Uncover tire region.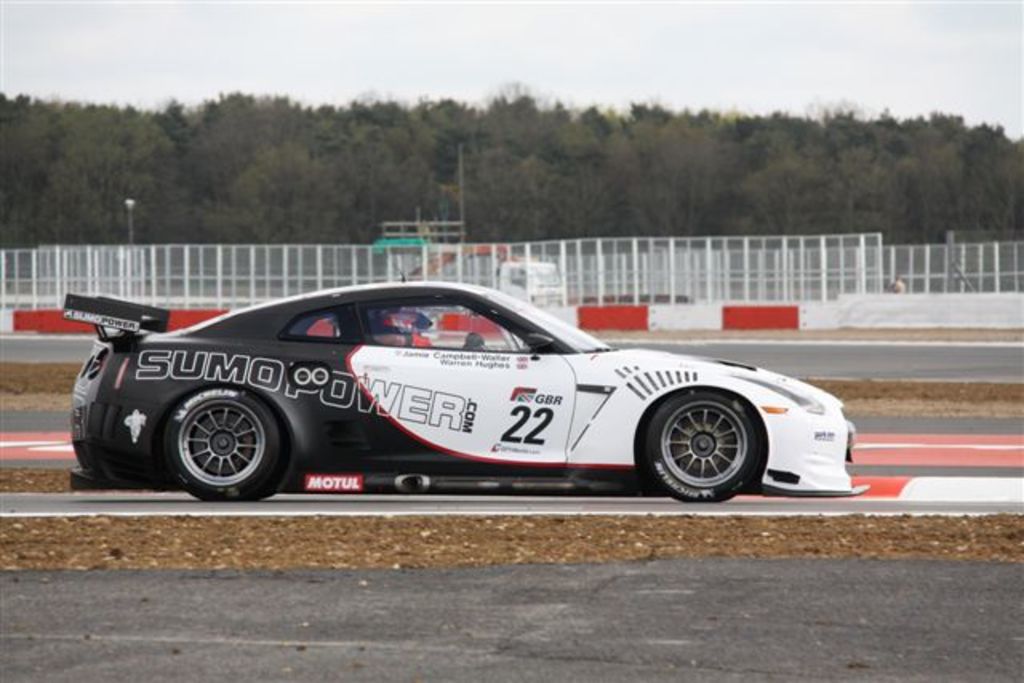
Uncovered: <region>163, 387, 286, 502</region>.
